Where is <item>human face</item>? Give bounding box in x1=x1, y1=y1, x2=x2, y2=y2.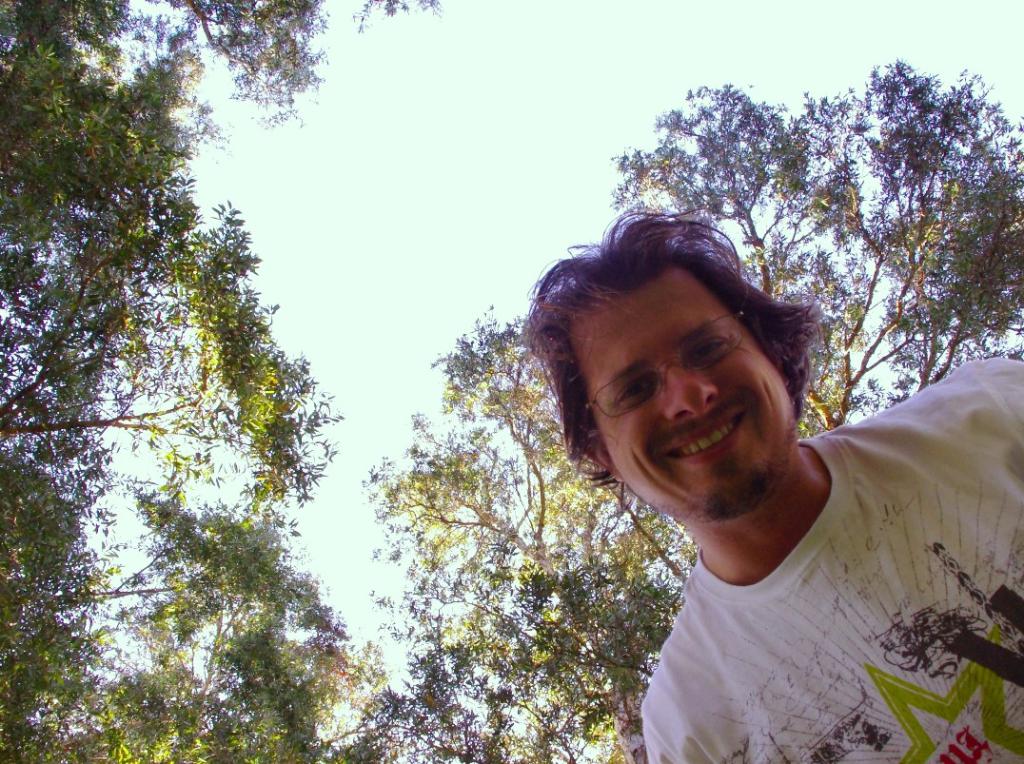
x1=570, y1=266, x2=798, y2=528.
